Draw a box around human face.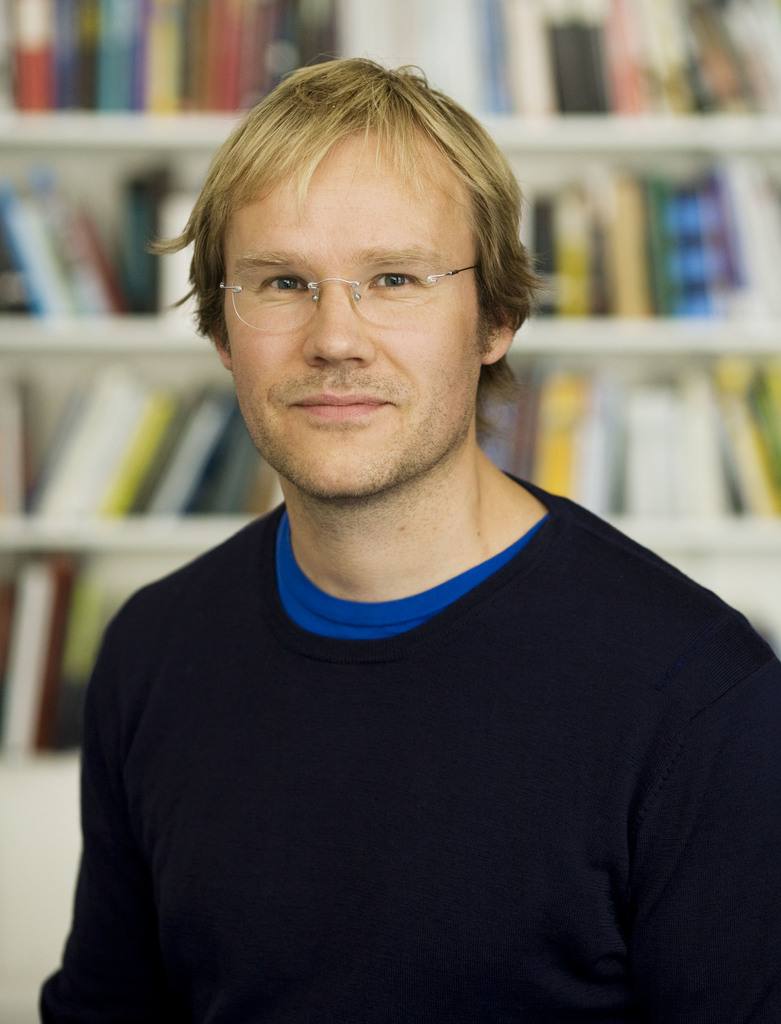
214 127 474 499.
